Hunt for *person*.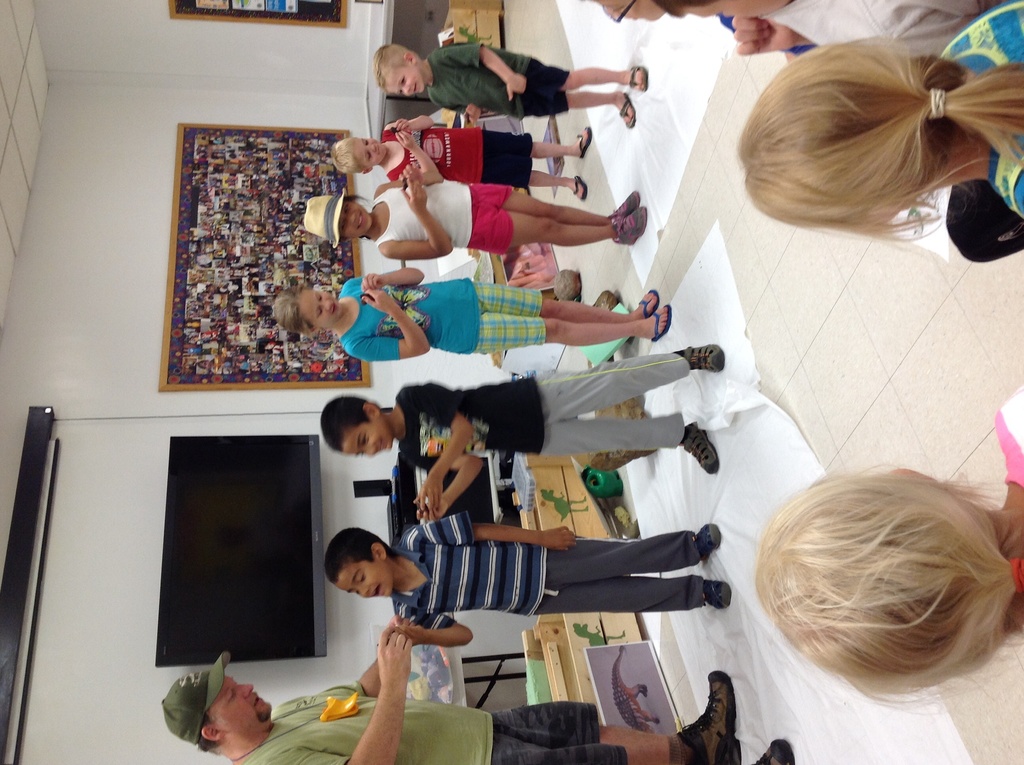
Hunted down at [x1=750, y1=385, x2=1023, y2=714].
